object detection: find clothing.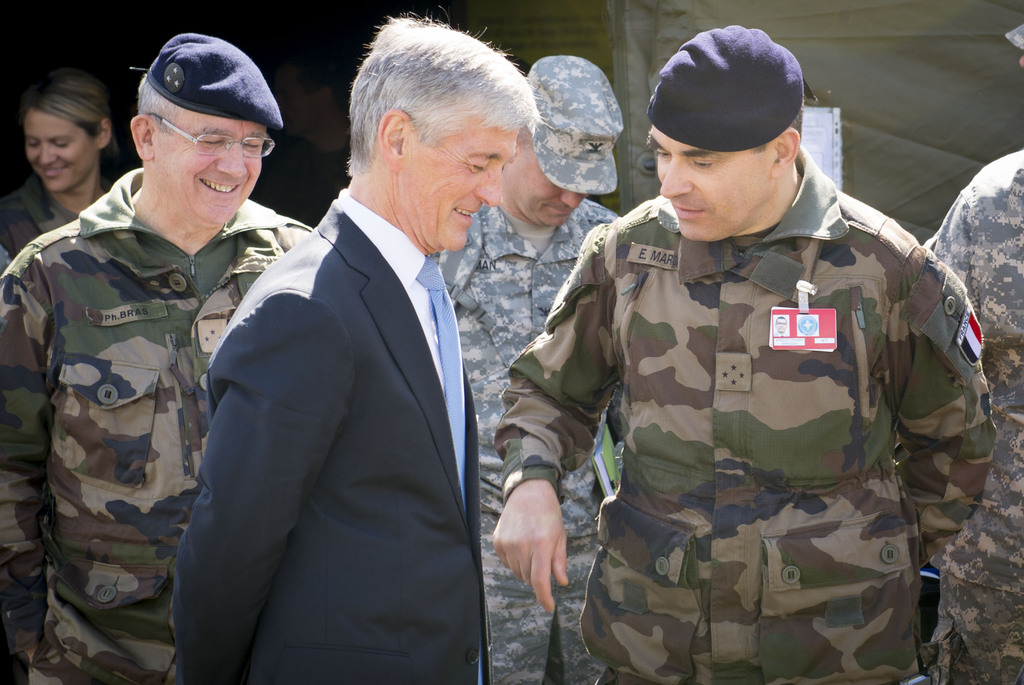
922:143:1023:684.
